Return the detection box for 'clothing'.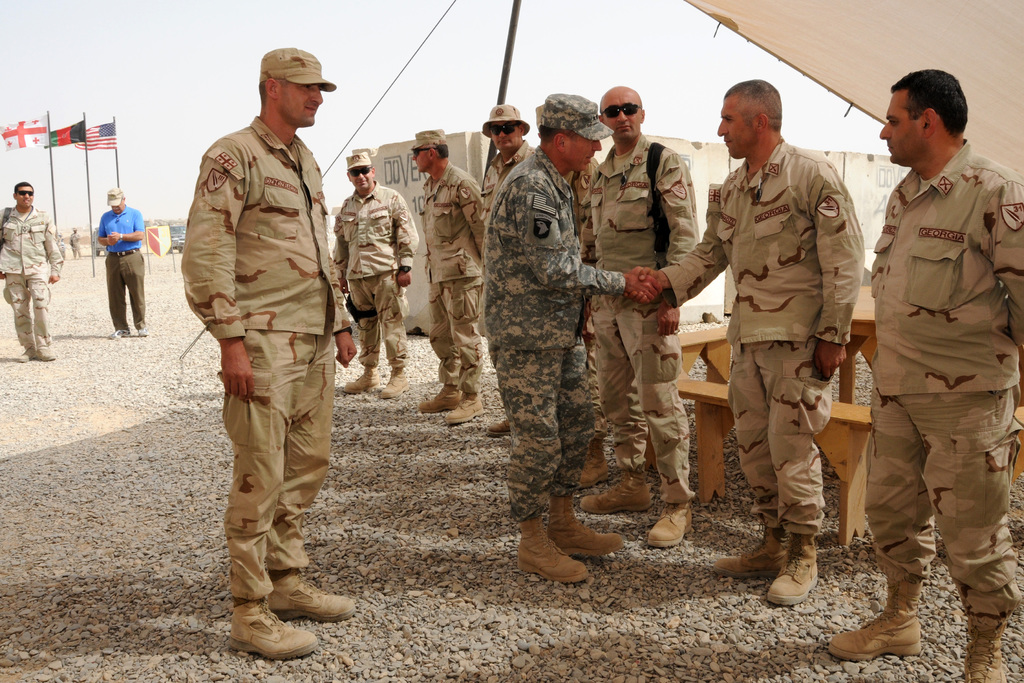
(477,142,616,520).
